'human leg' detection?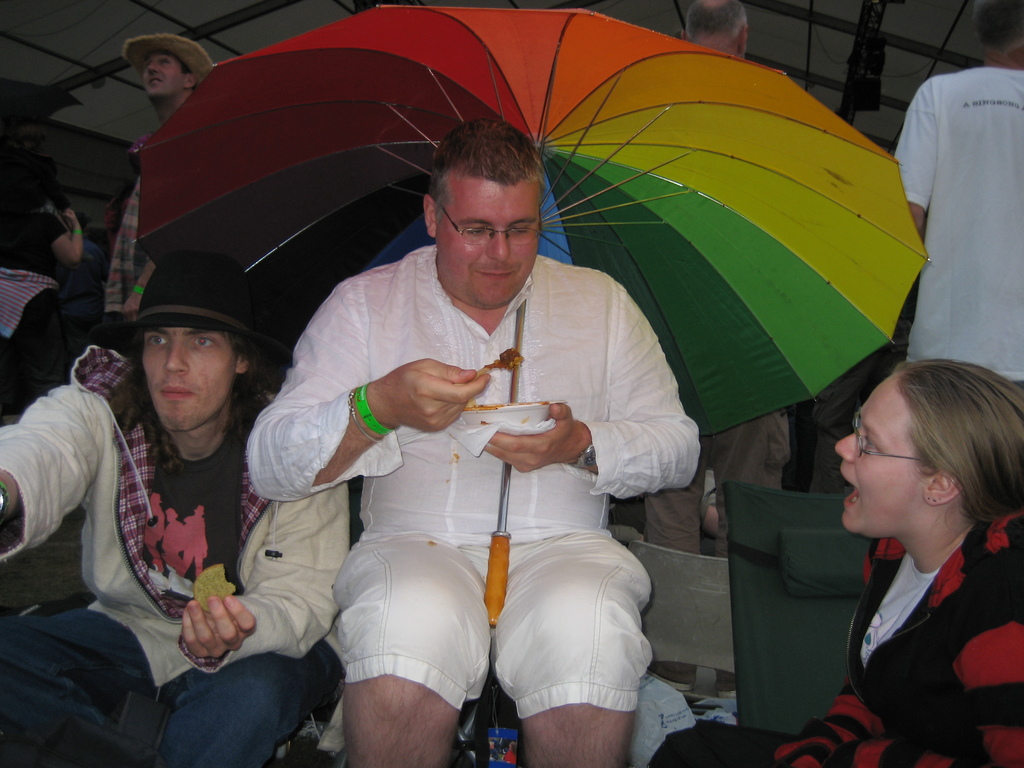
Rect(489, 519, 658, 767)
